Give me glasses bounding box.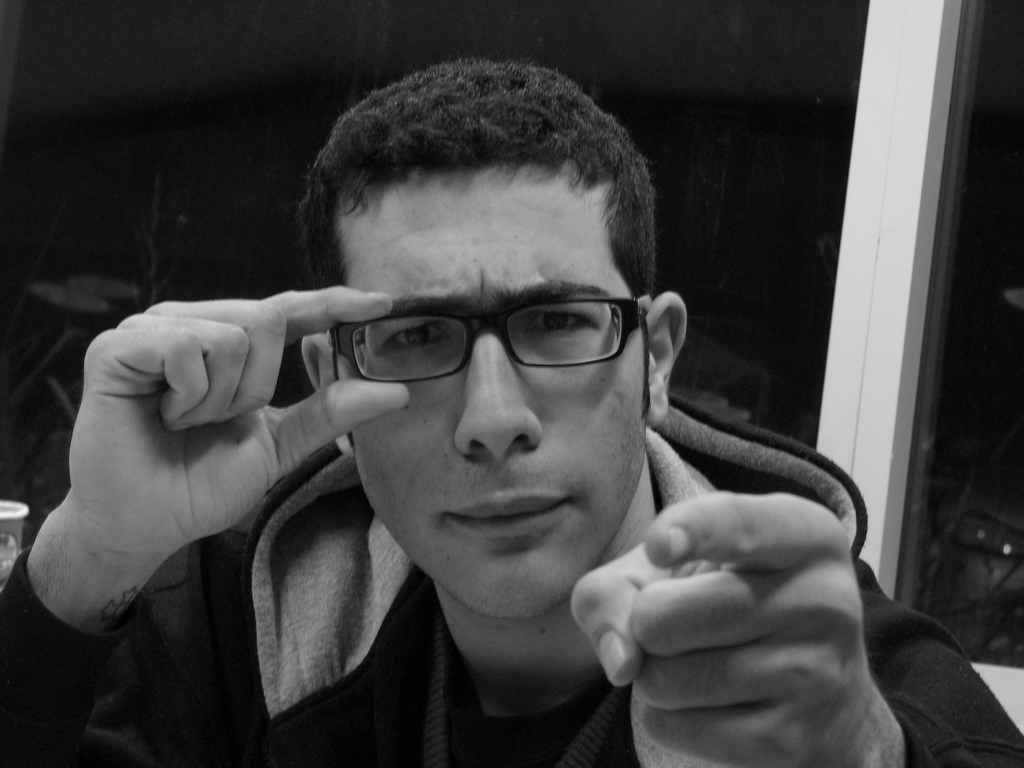
rect(323, 289, 648, 380).
